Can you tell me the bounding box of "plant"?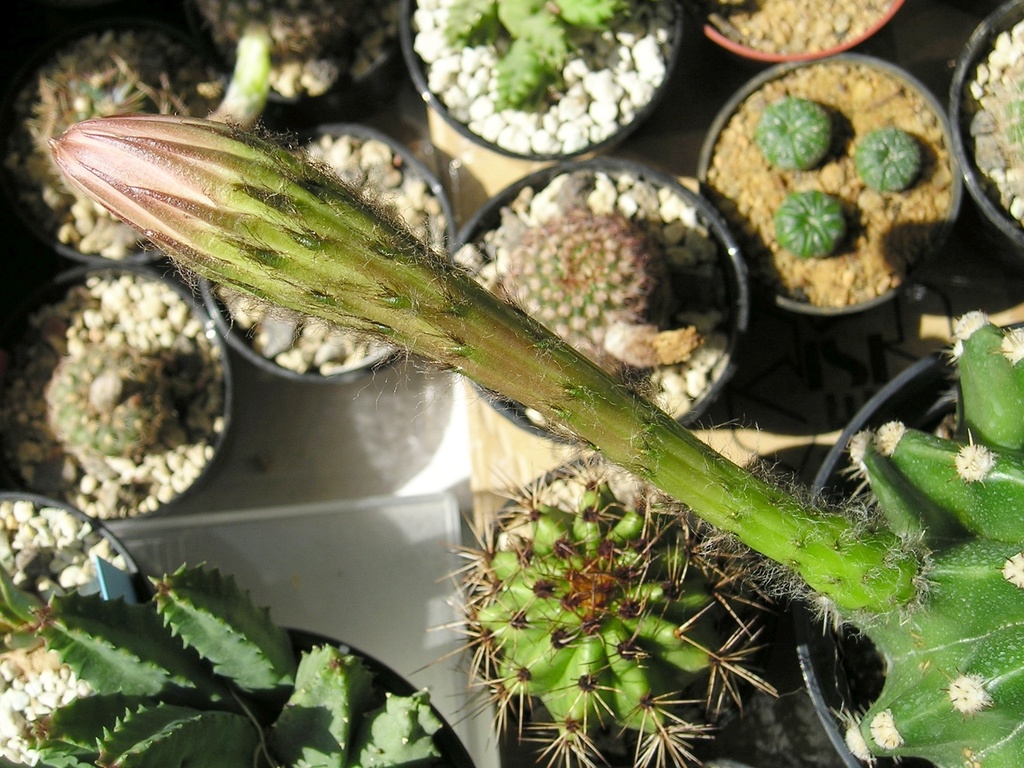
[0, 564, 445, 767].
